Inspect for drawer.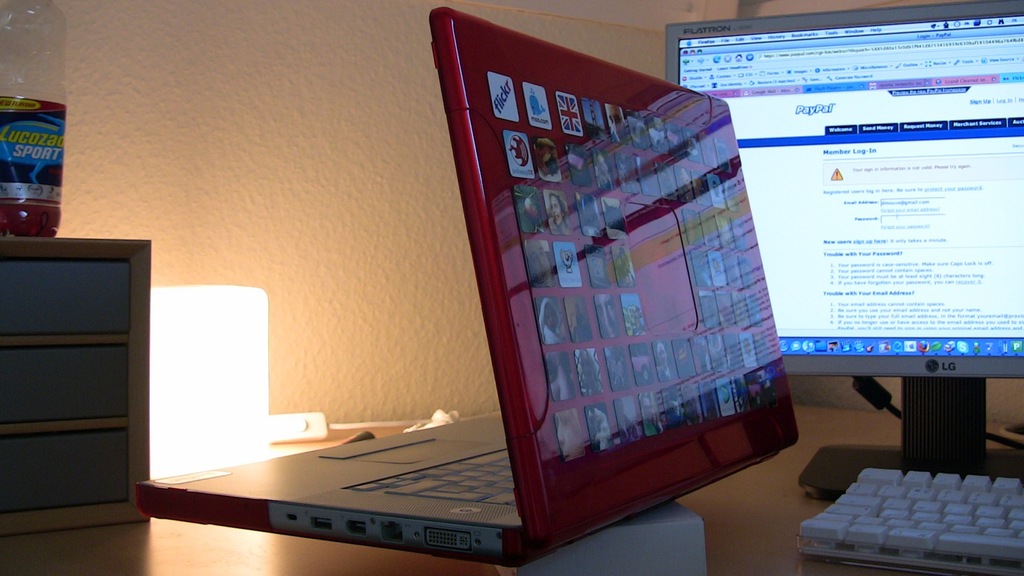
Inspection: 0, 259, 131, 330.
